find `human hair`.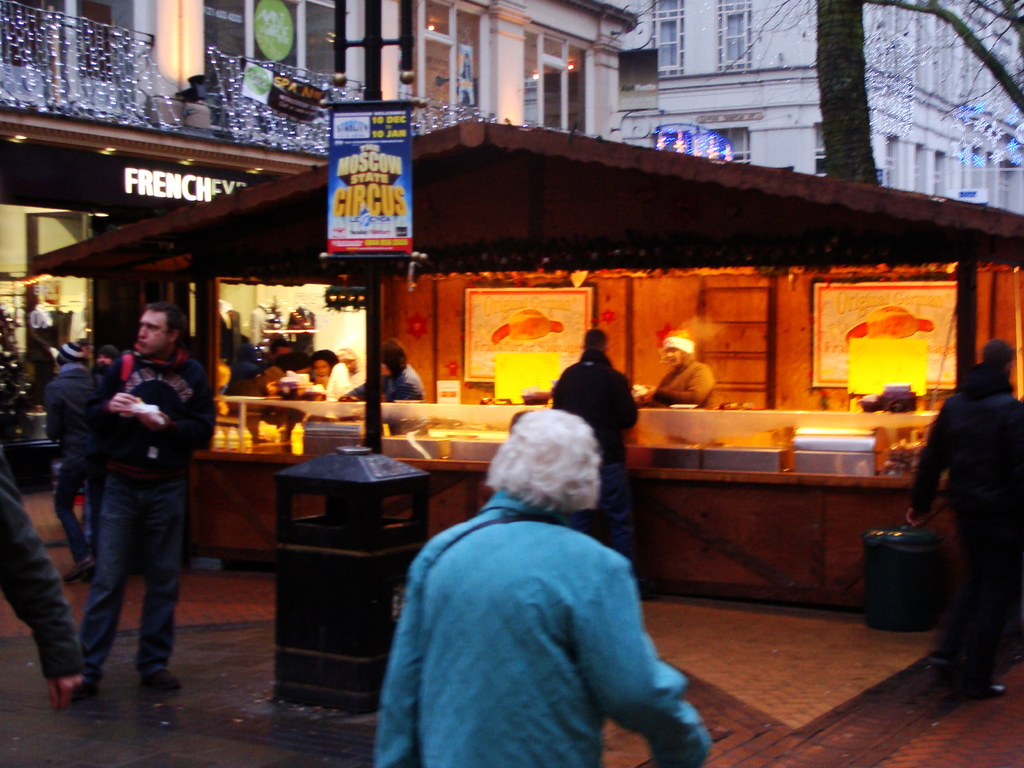
l=333, t=347, r=364, b=371.
